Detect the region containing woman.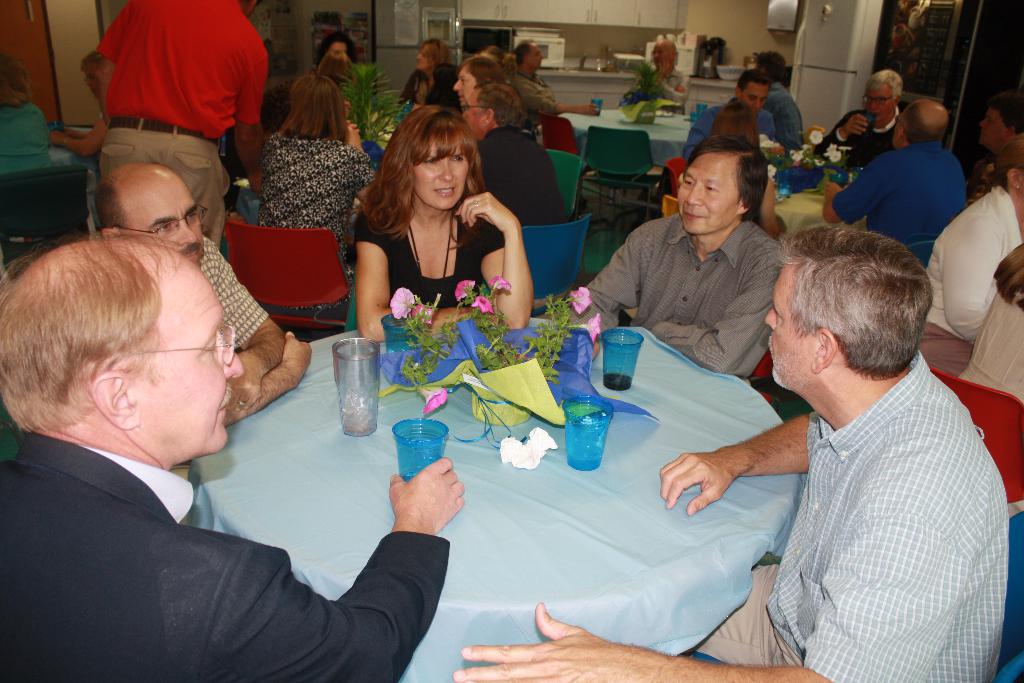
l=334, t=106, r=529, b=353.
